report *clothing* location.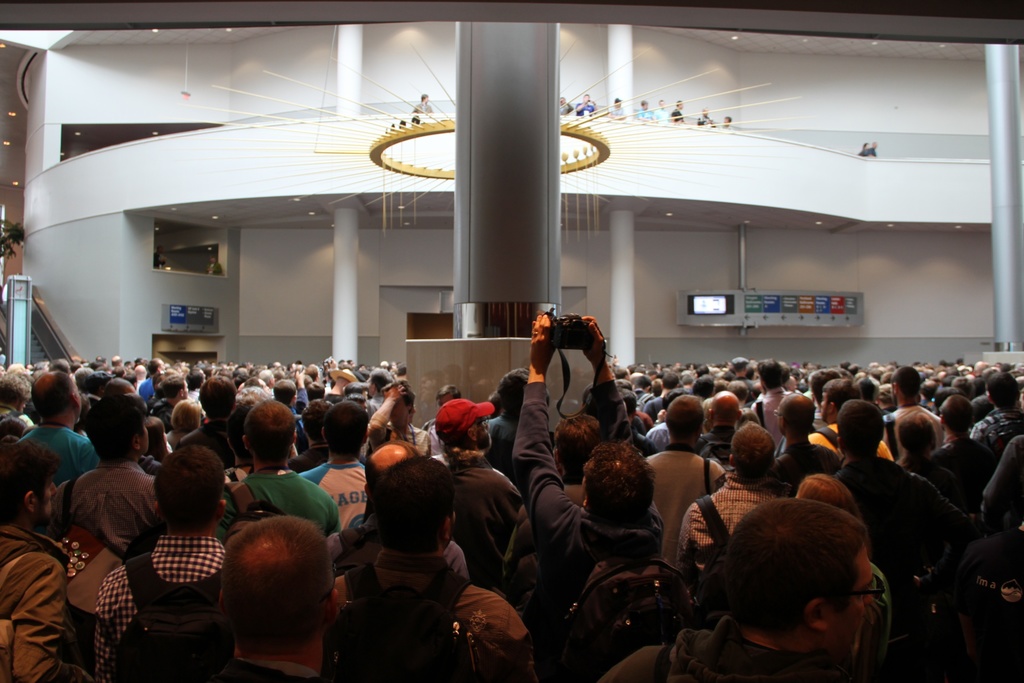
Report: bbox=(673, 107, 681, 121).
